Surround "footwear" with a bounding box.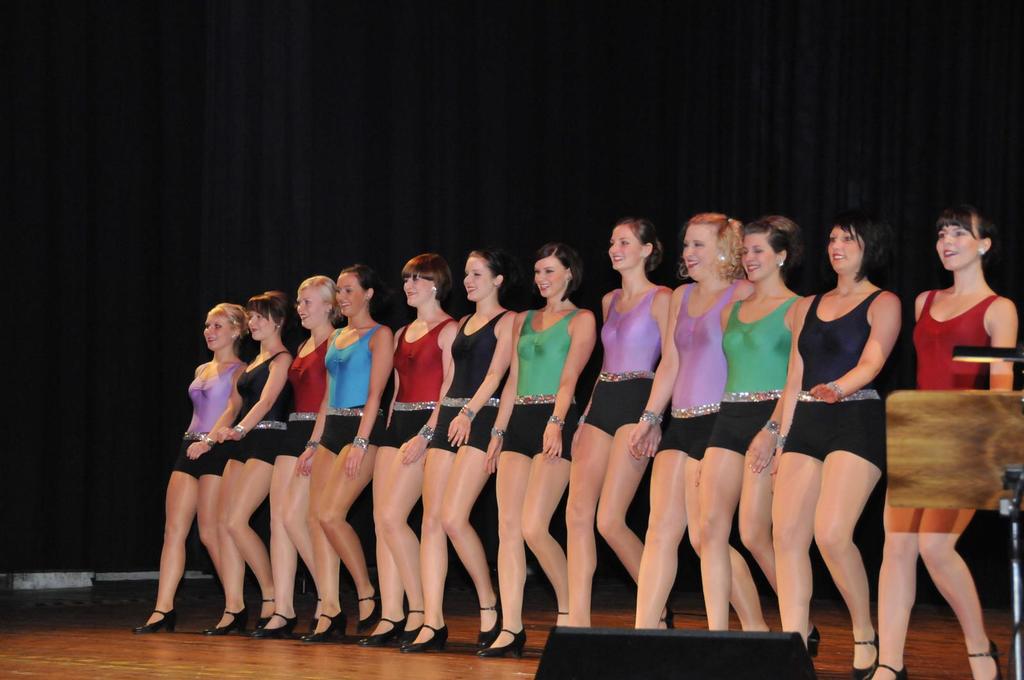
left=476, top=593, right=500, bottom=645.
